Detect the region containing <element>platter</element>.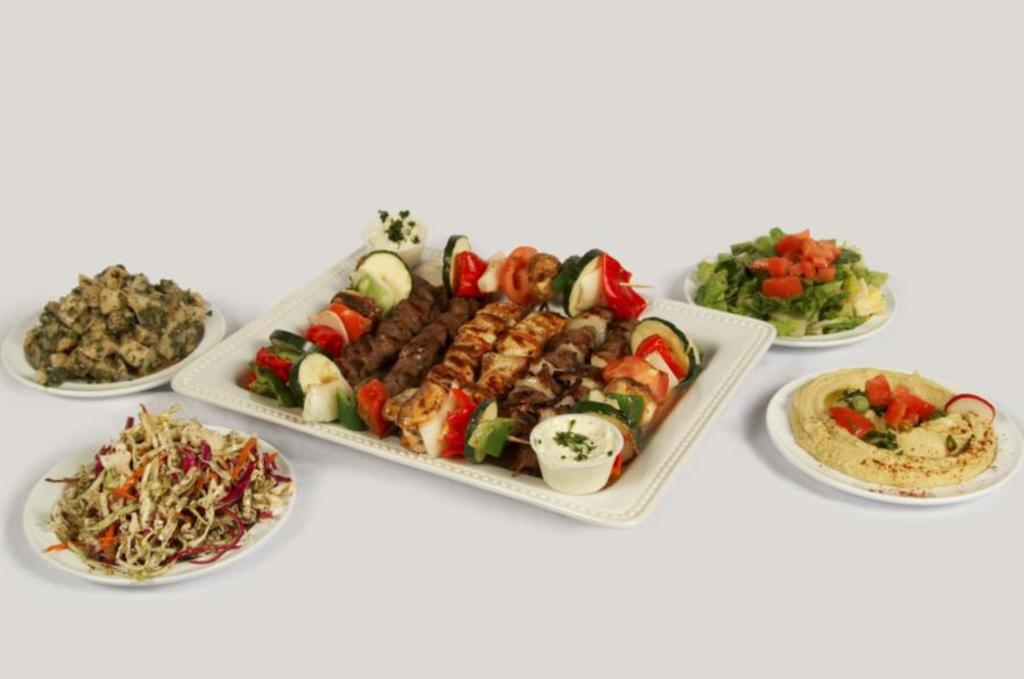
{"x1": 22, "y1": 431, "x2": 289, "y2": 589}.
